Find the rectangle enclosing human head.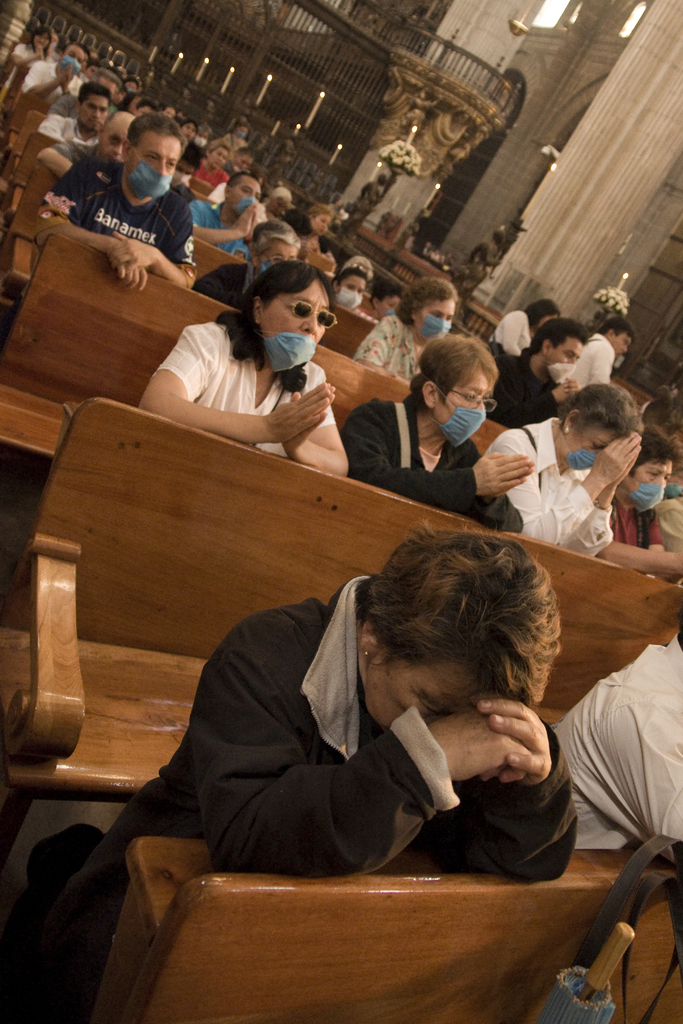
x1=99 y1=114 x2=127 y2=161.
